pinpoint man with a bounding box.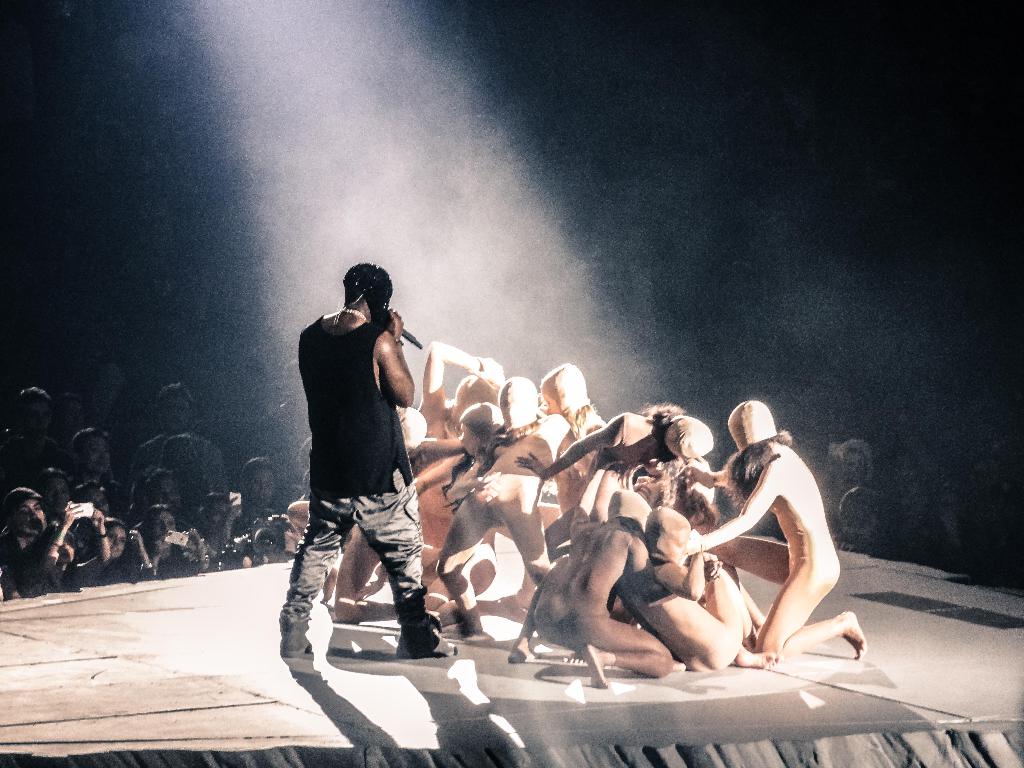
region(10, 384, 65, 470).
